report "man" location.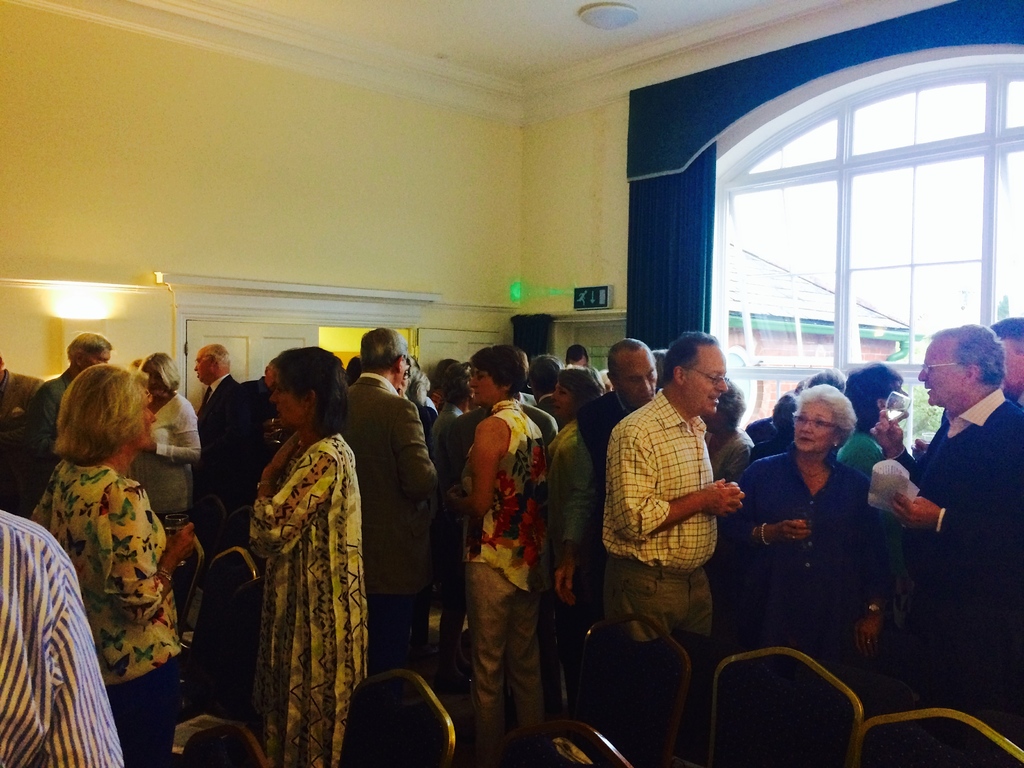
Report: 886,324,1023,717.
